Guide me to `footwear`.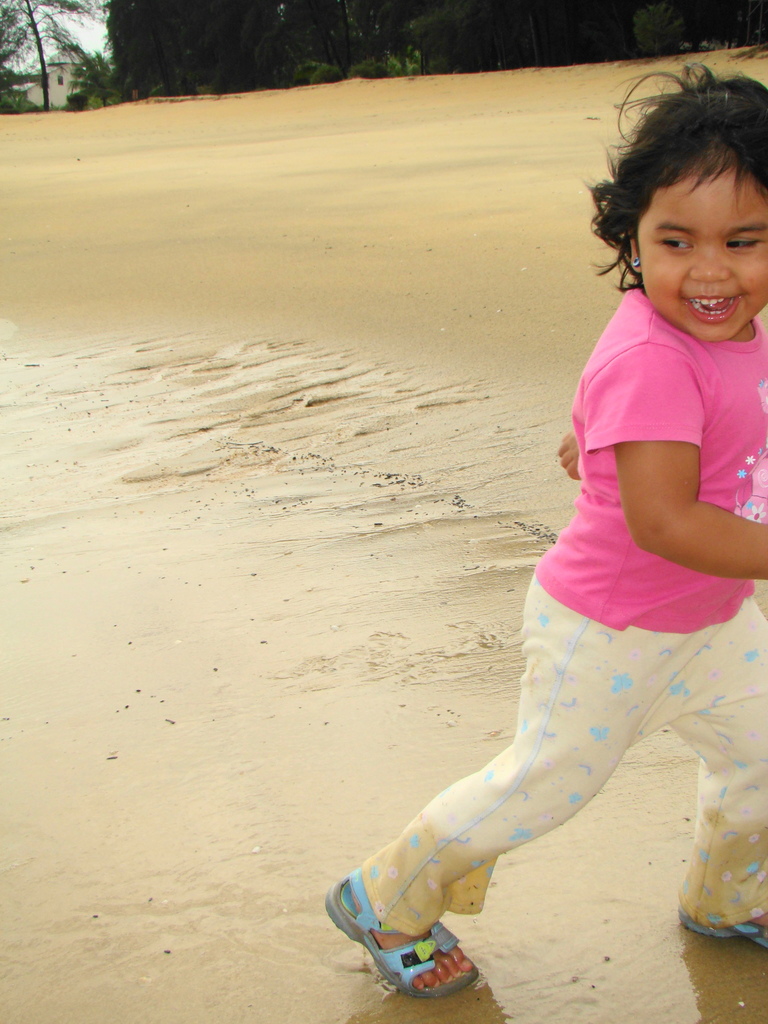
Guidance: 678/900/767/956.
